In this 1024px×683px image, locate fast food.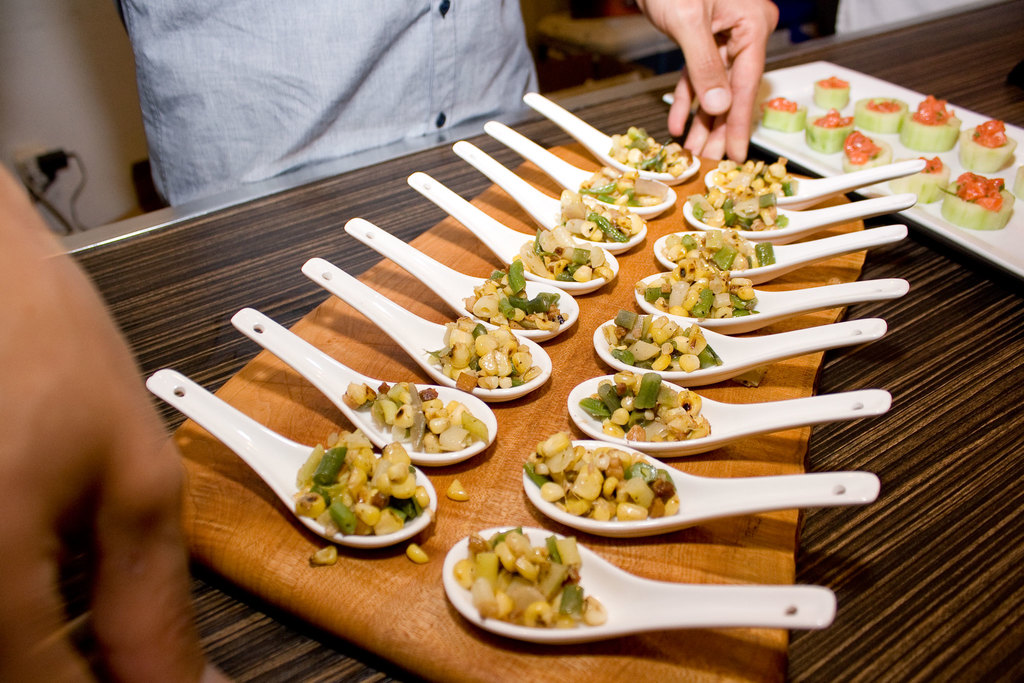
Bounding box: x1=901 y1=104 x2=956 y2=147.
